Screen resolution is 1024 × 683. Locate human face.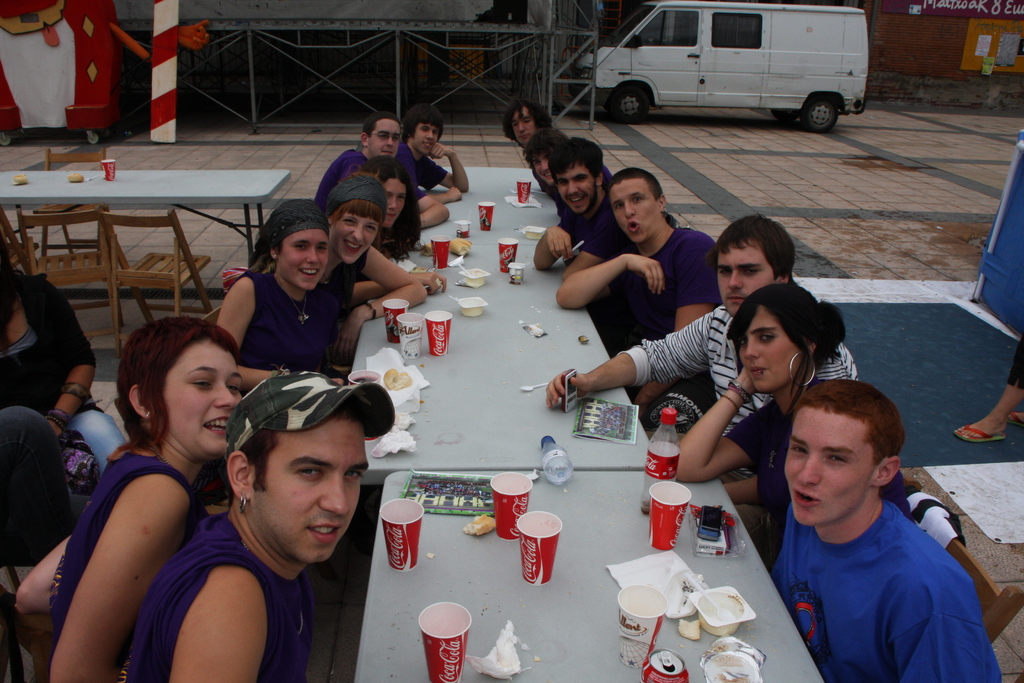
detection(166, 340, 245, 458).
